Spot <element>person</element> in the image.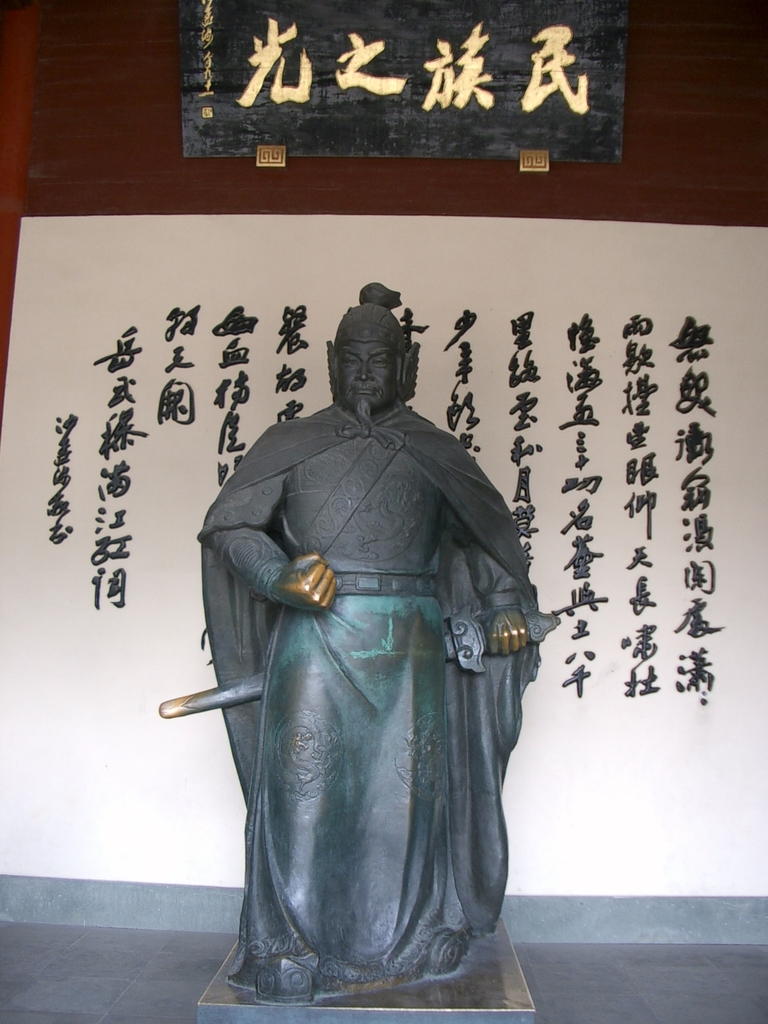
<element>person</element> found at detection(172, 205, 552, 993).
